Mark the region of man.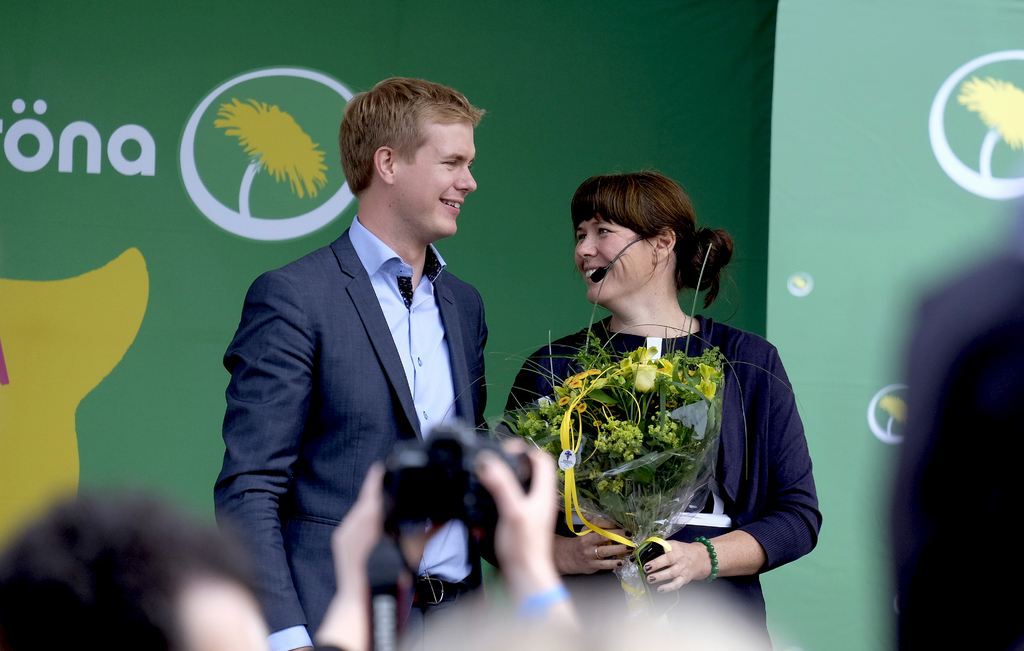
Region: Rect(892, 232, 1023, 650).
